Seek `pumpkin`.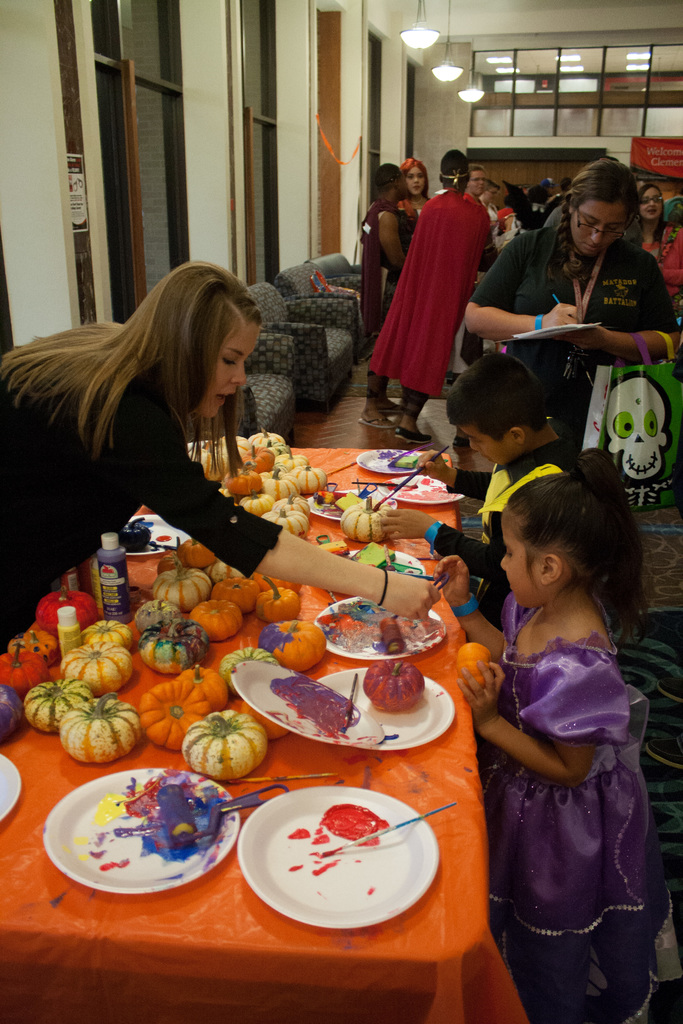
pyautogui.locateOnScreen(258, 573, 303, 620).
